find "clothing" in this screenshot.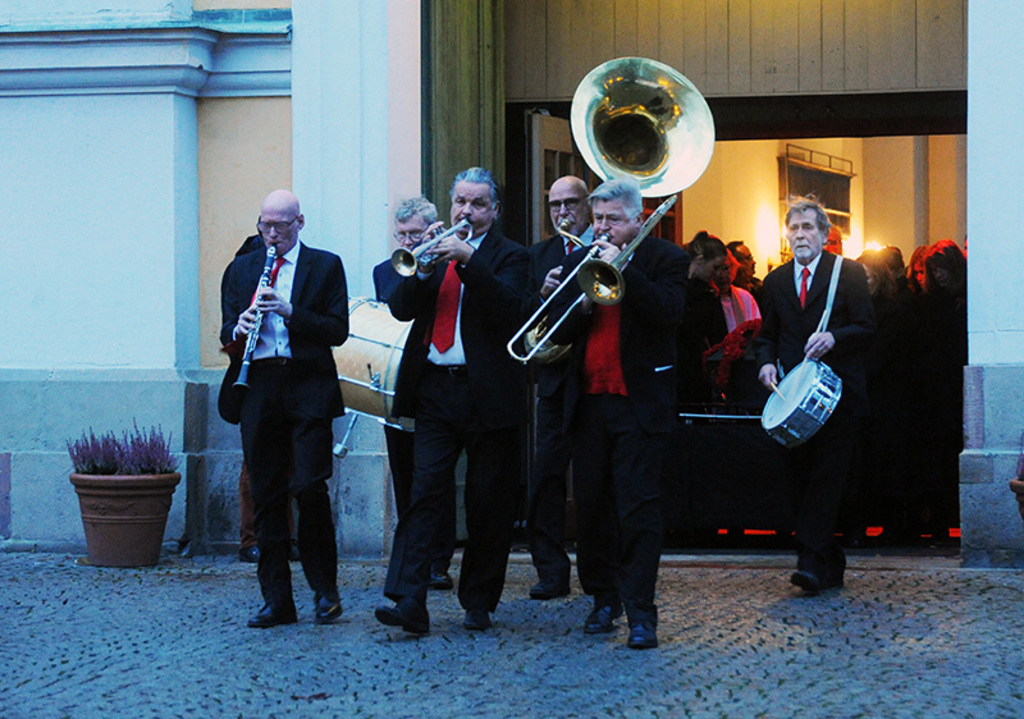
The bounding box for "clothing" is bbox=[576, 230, 691, 601].
